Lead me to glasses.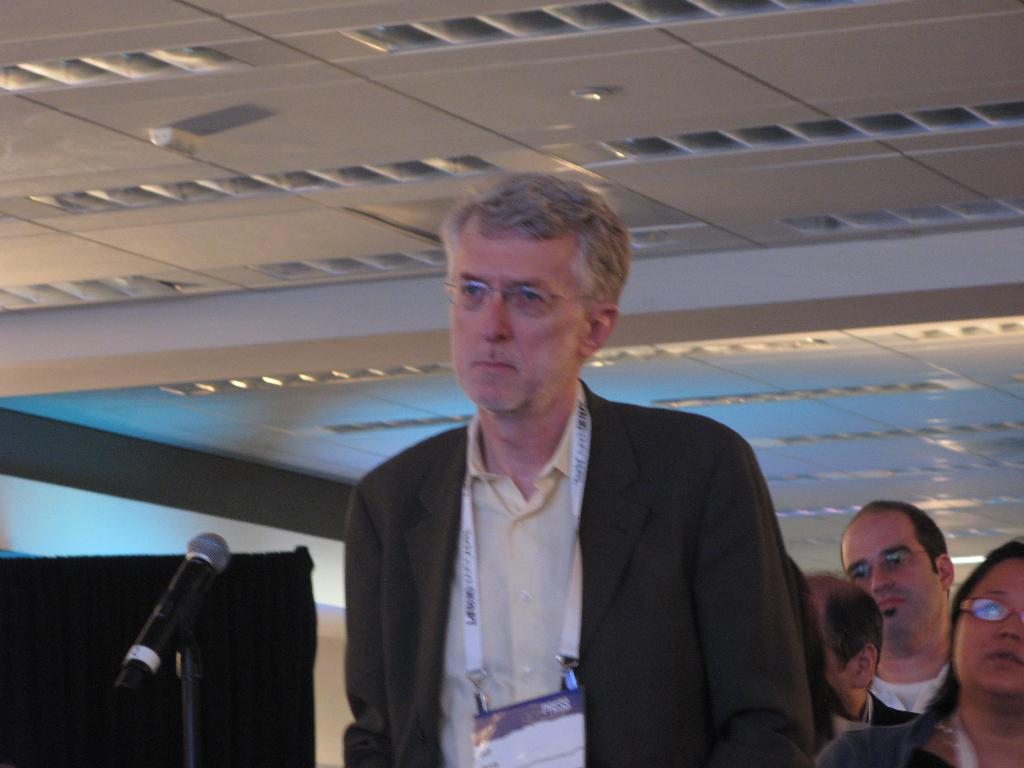
Lead to rect(440, 277, 591, 335).
